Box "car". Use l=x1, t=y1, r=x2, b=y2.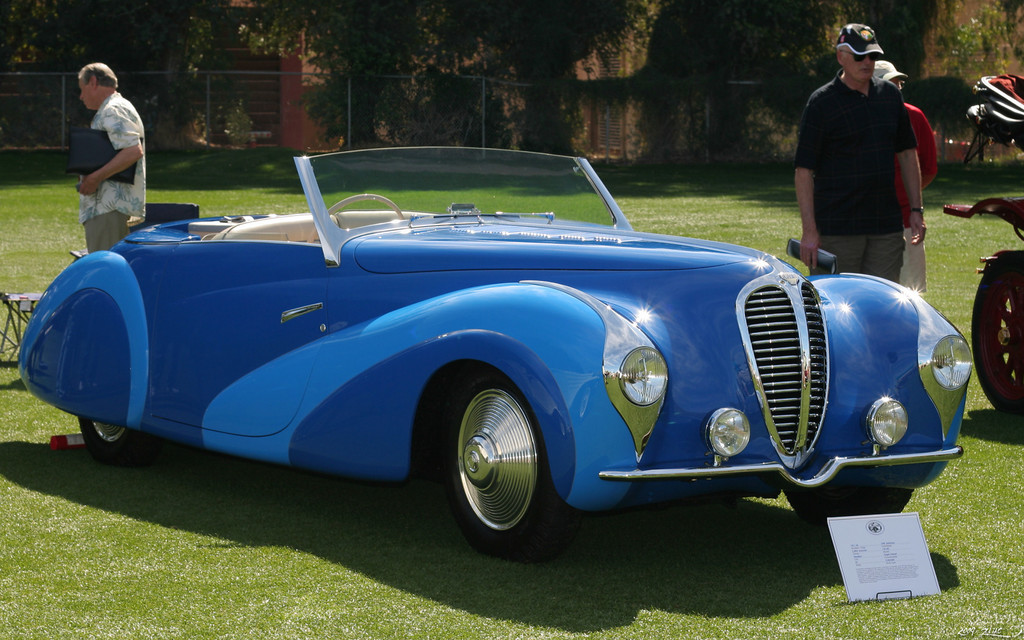
l=8, t=140, r=982, b=540.
